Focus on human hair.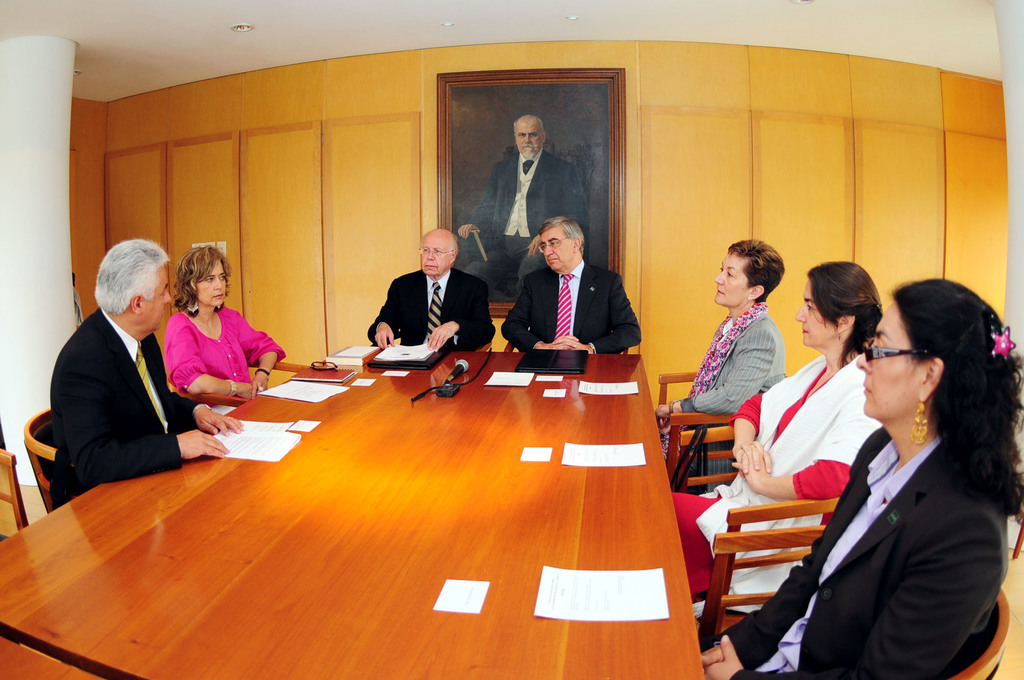
Focused at 538, 213, 588, 258.
